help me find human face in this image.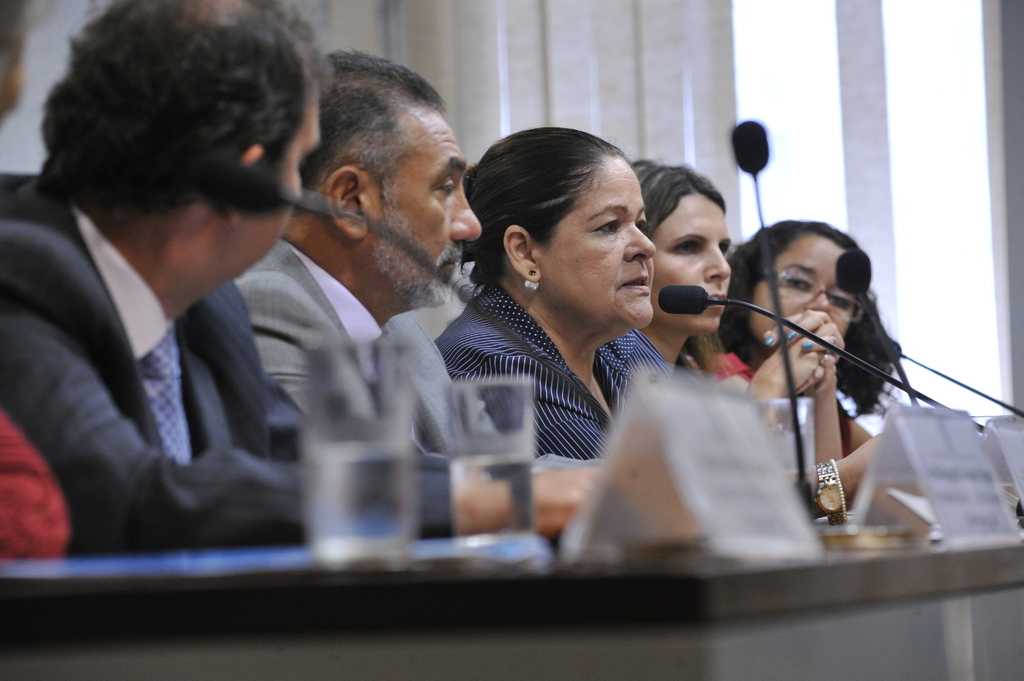
Found it: crop(746, 230, 856, 346).
